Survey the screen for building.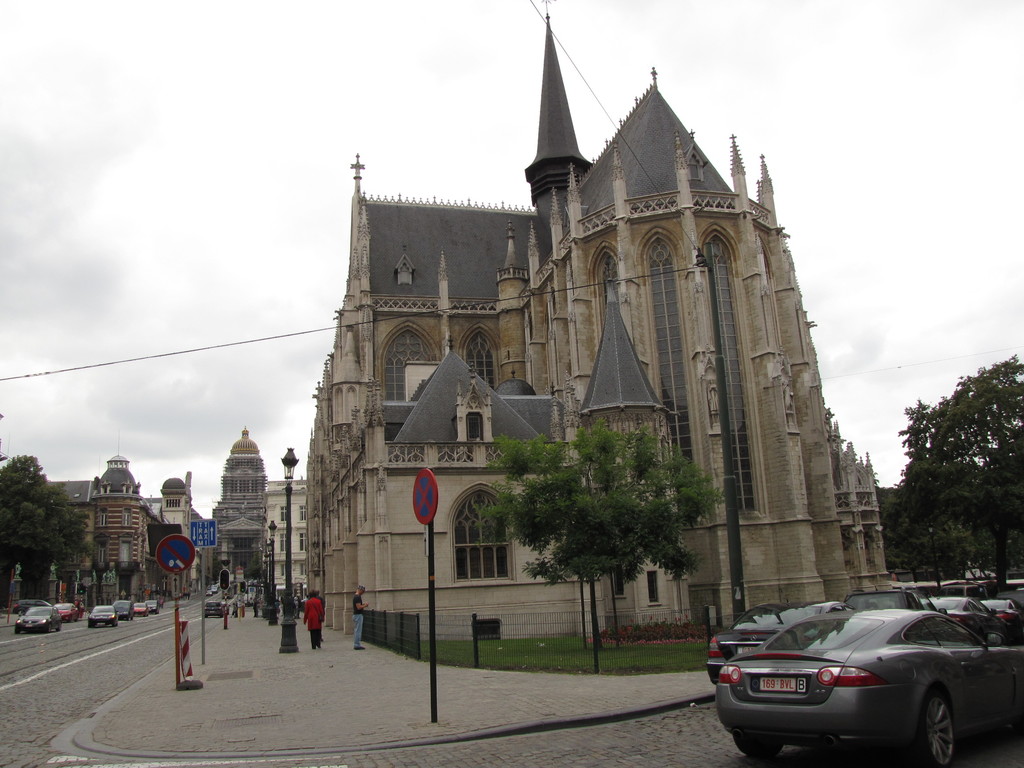
Survey found: bbox=[96, 435, 159, 602].
